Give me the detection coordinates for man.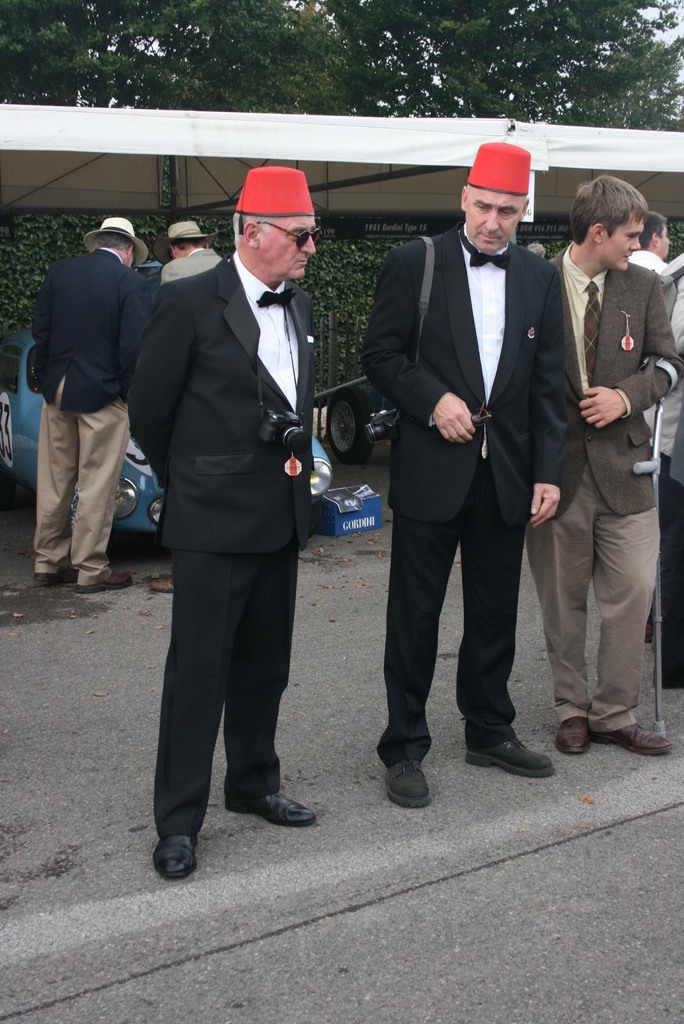
select_region(631, 207, 673, 272).
